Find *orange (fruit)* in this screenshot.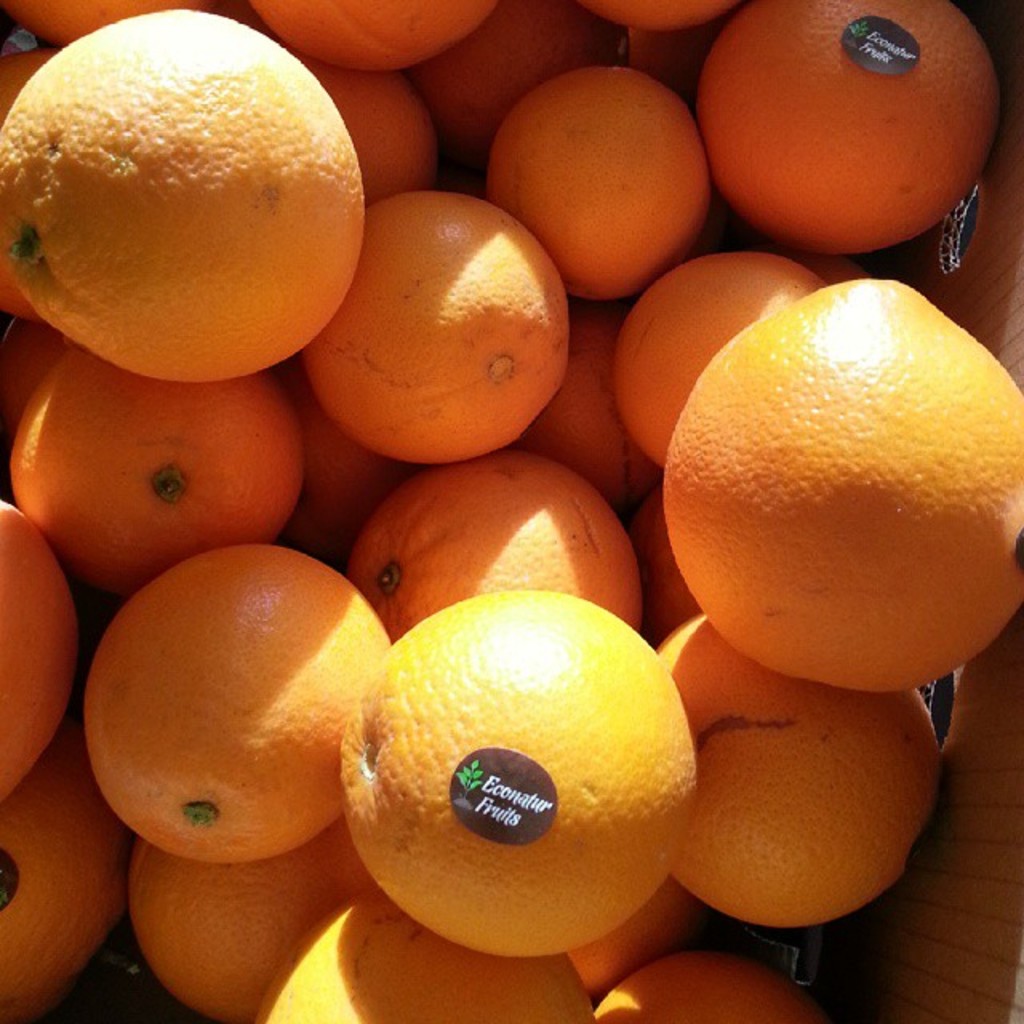
The bounding box for *orange (fruit)* is box(435, 0, 622, 152).
